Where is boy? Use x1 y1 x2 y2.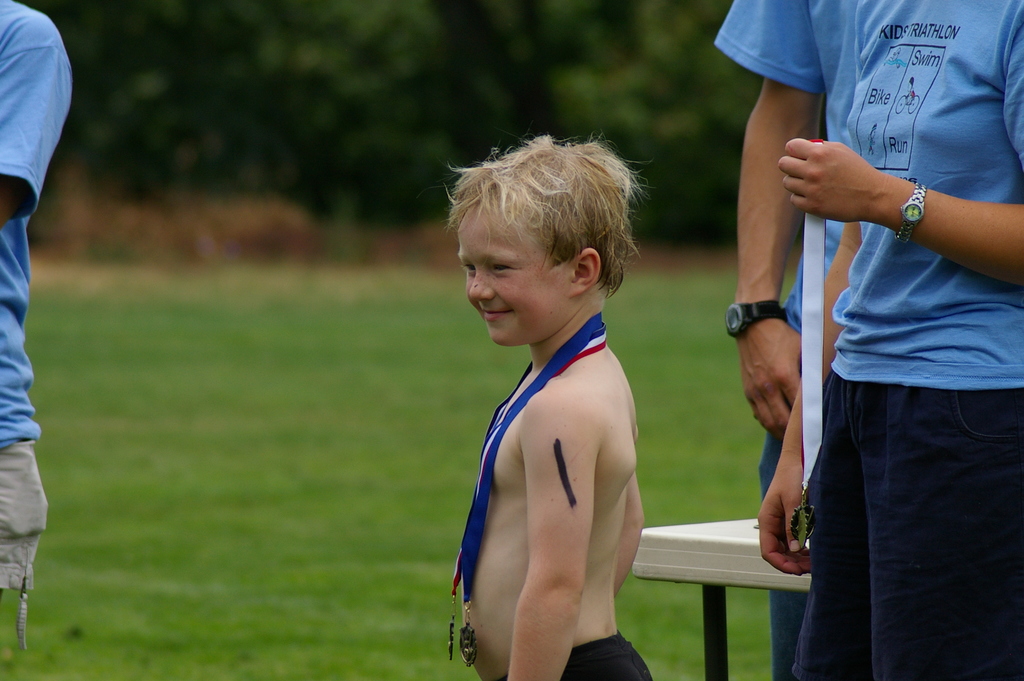
445 133 653 680.
